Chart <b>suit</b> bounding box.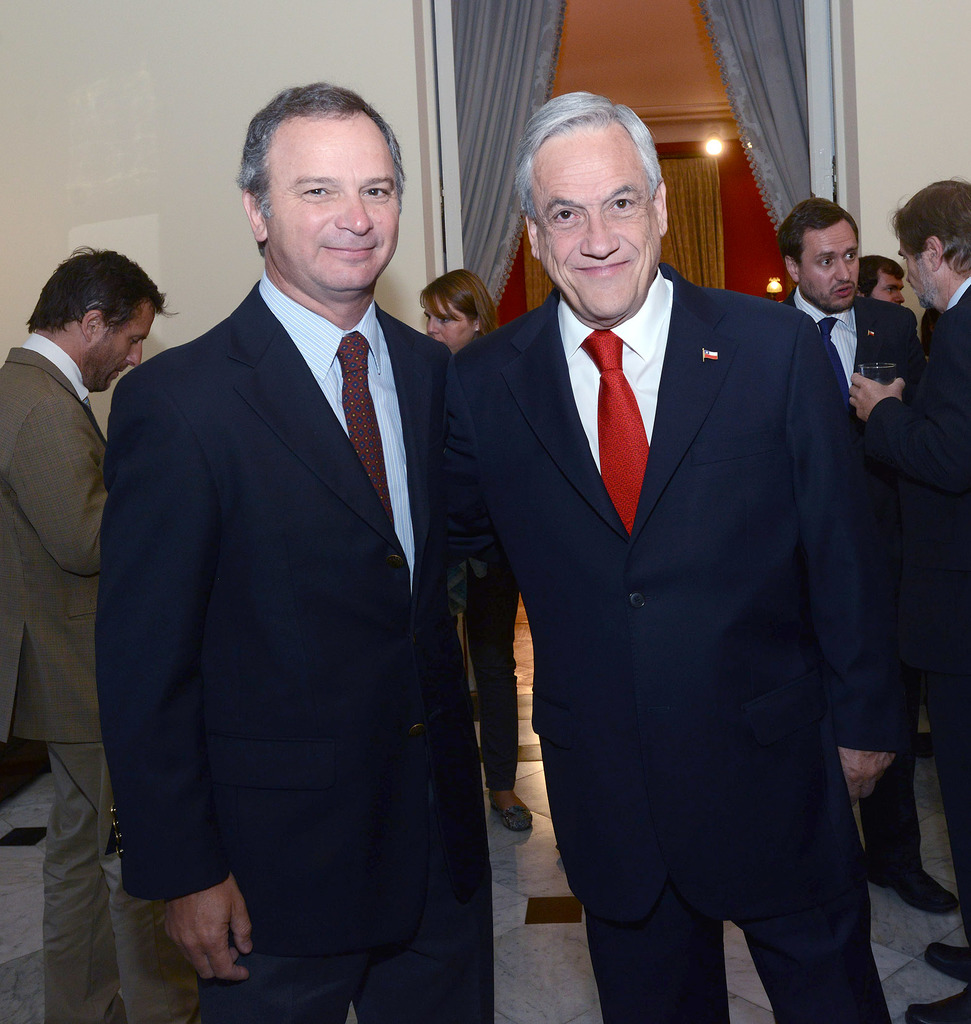
Charted: (0,328,186,1023).
